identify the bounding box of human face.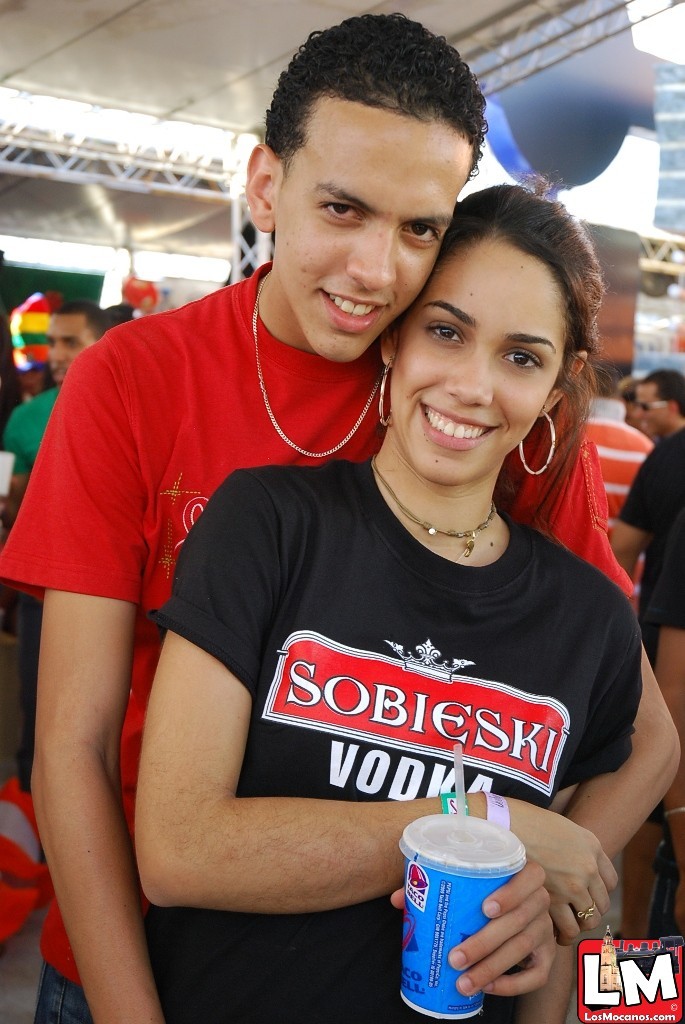
(x1=628, y1=372, x2=664, y2=432).
